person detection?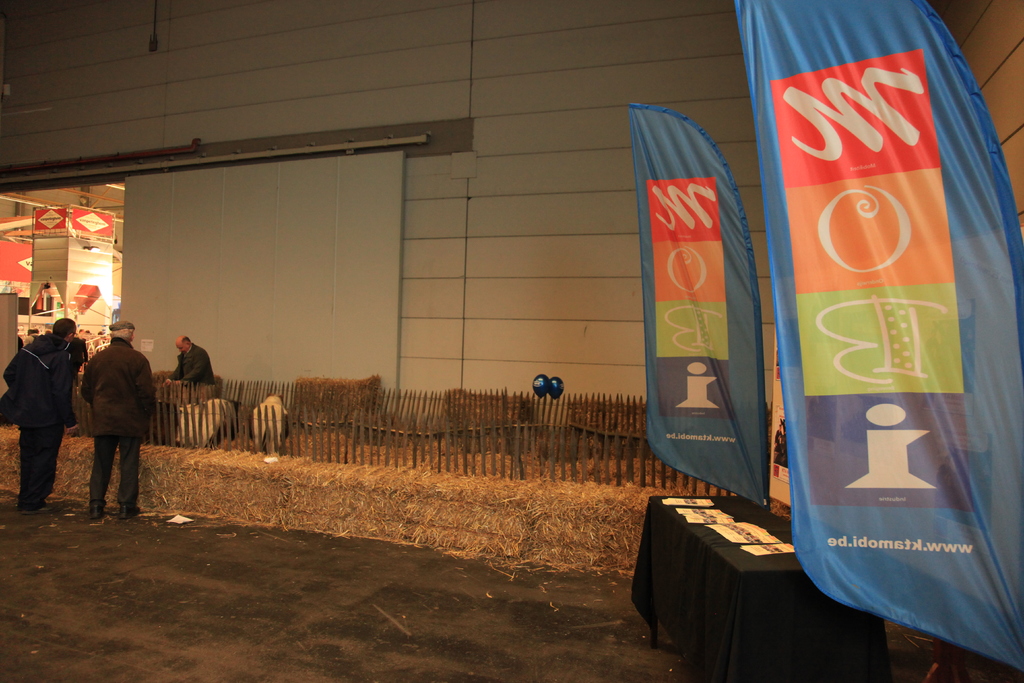
crop(67, 309, 145, 518)
